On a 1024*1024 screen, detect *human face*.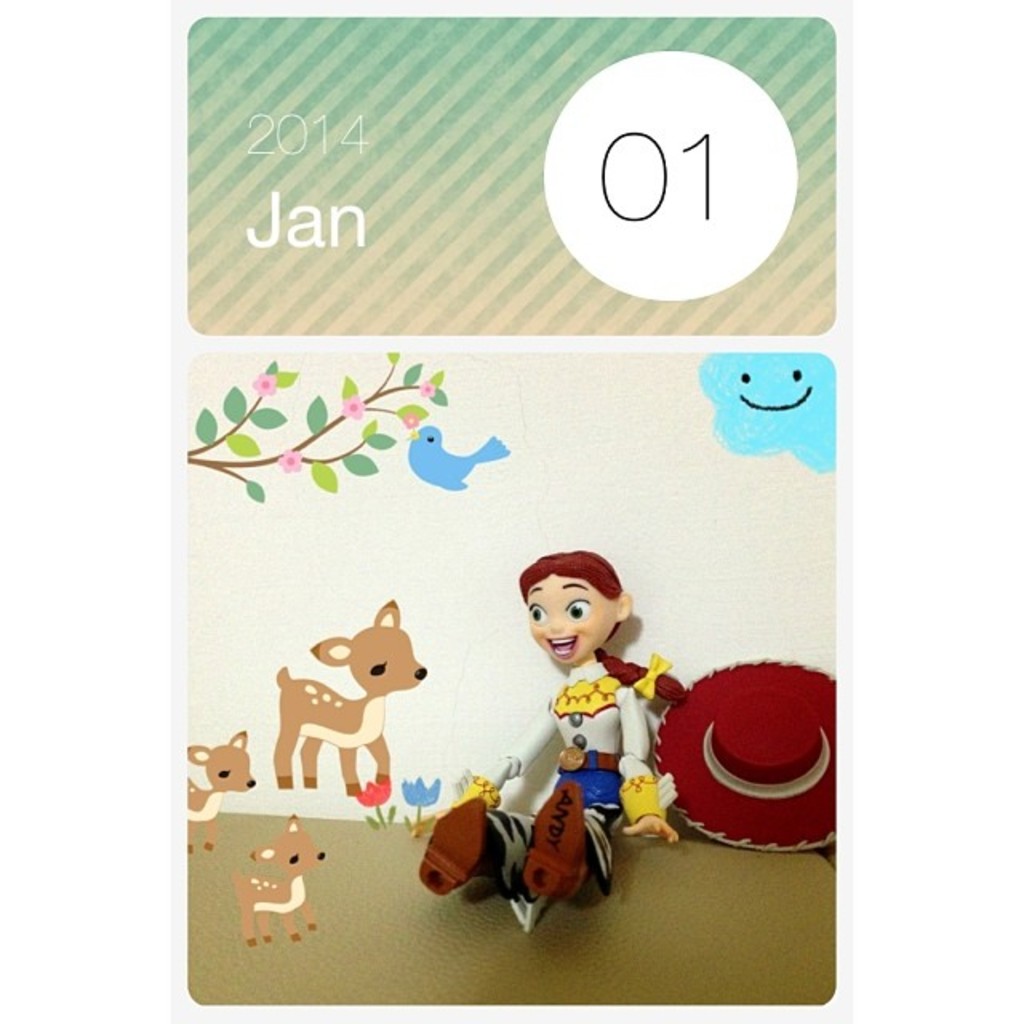
[528, 573, 613, 664].
